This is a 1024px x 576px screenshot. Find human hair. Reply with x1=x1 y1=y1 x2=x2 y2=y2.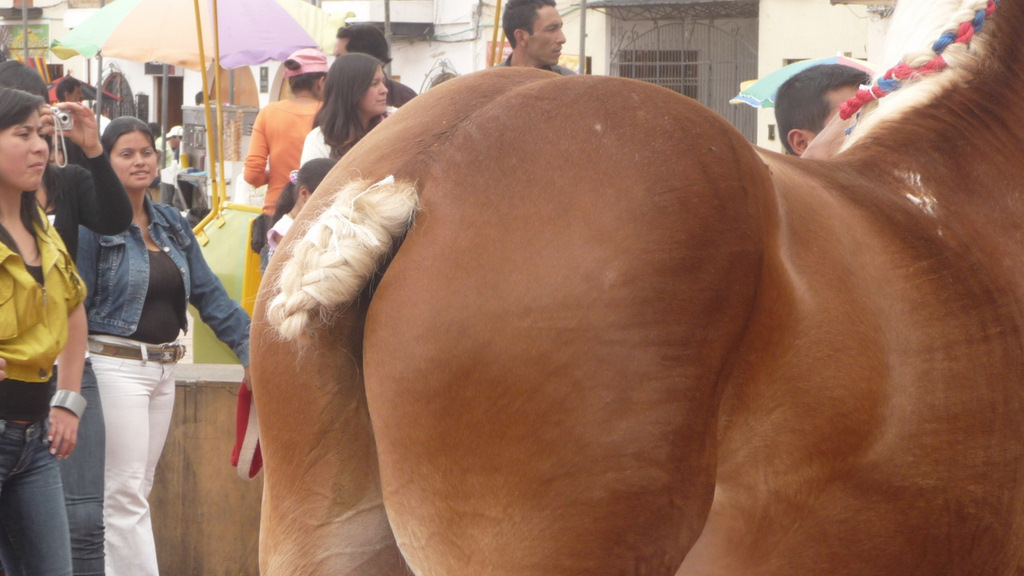
x1=271 y1=158 x2=337 y2=231.
